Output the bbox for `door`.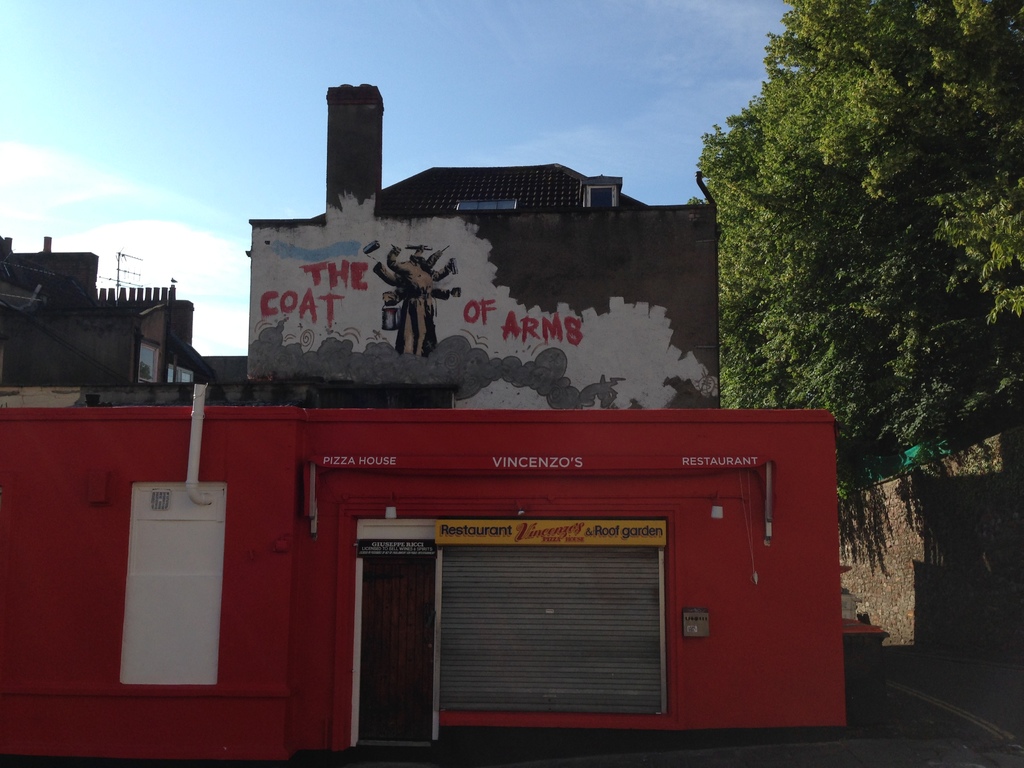
bbox=[362, 559, 435, 741].
